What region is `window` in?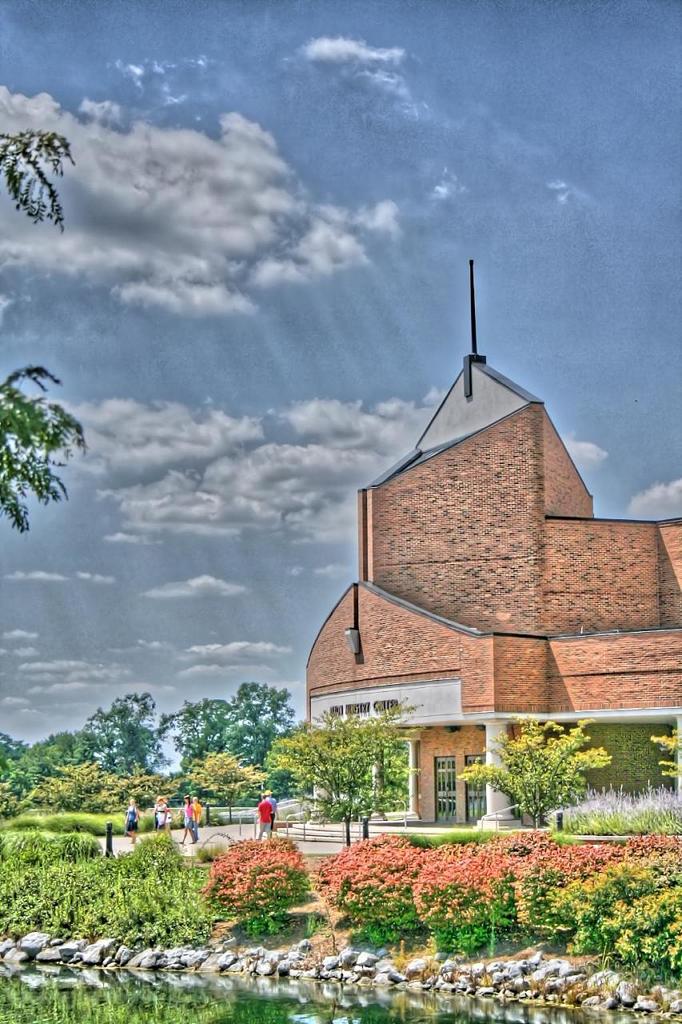
422/755/454/818.
